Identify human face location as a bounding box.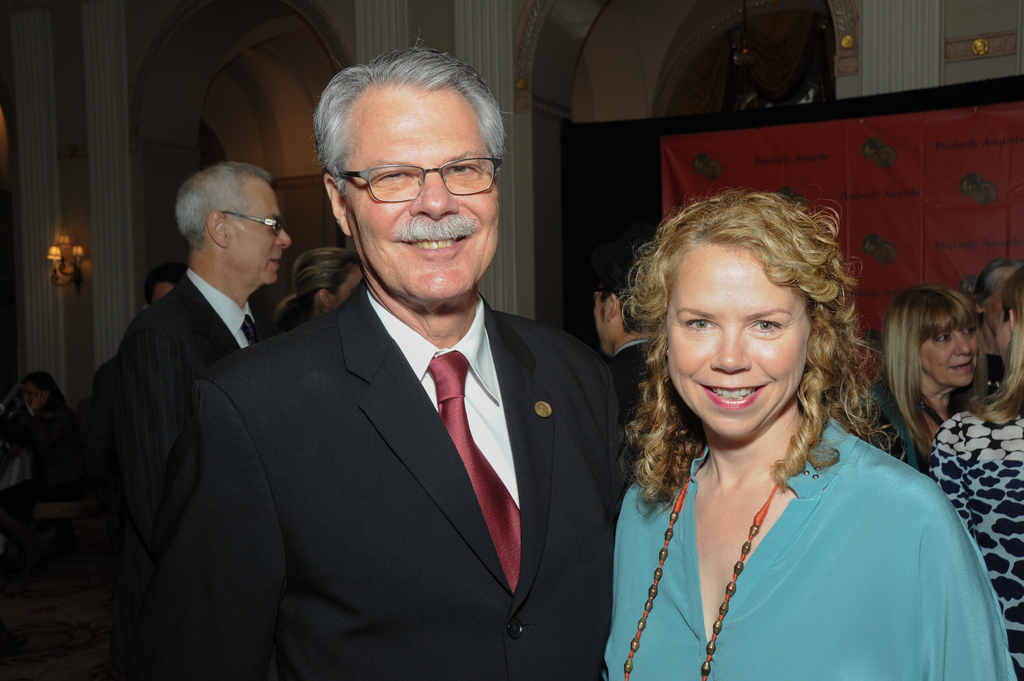
917, 323, 978, 389.
